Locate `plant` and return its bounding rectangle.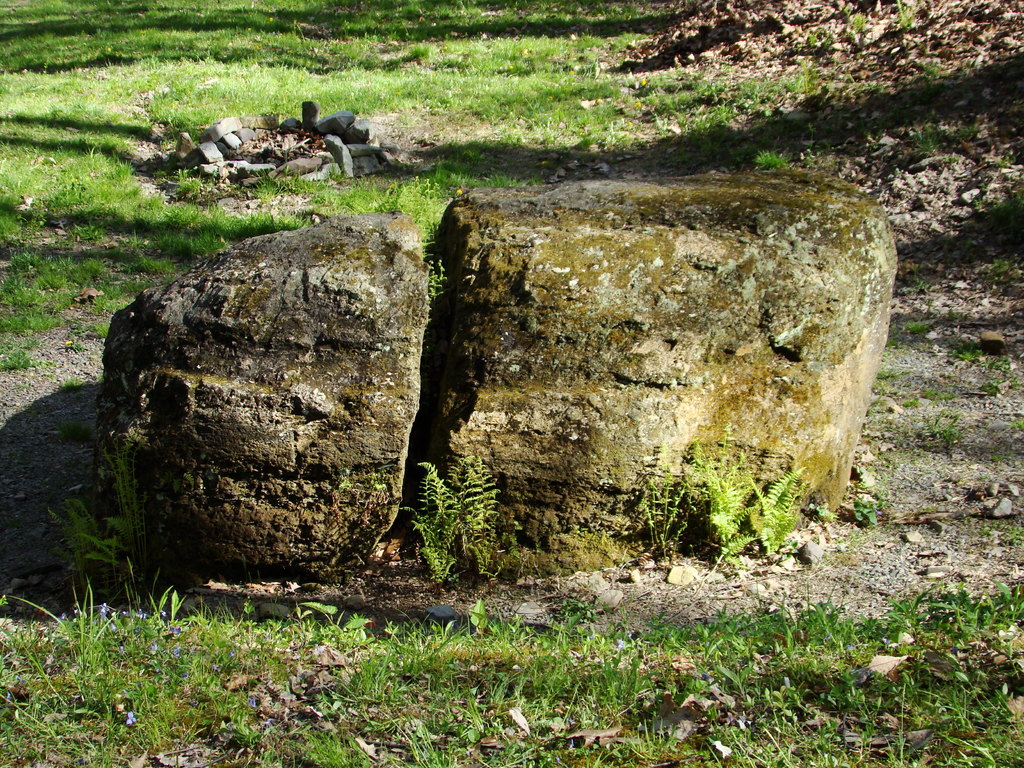
select_region(992, 151, 1012, 173).
